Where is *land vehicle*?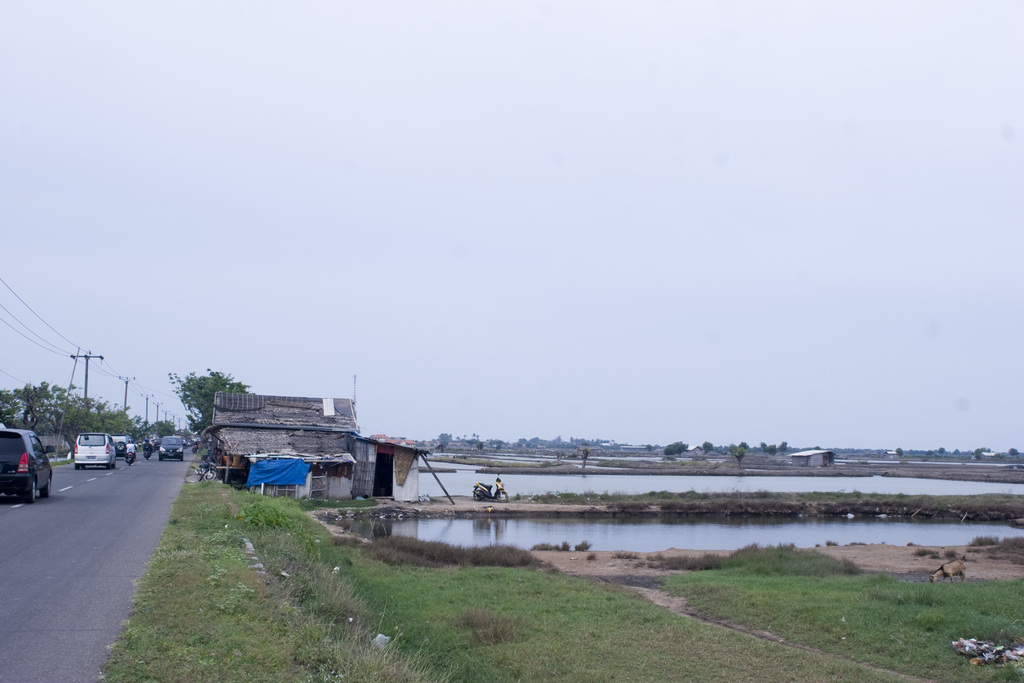
[0,429,58,502].
